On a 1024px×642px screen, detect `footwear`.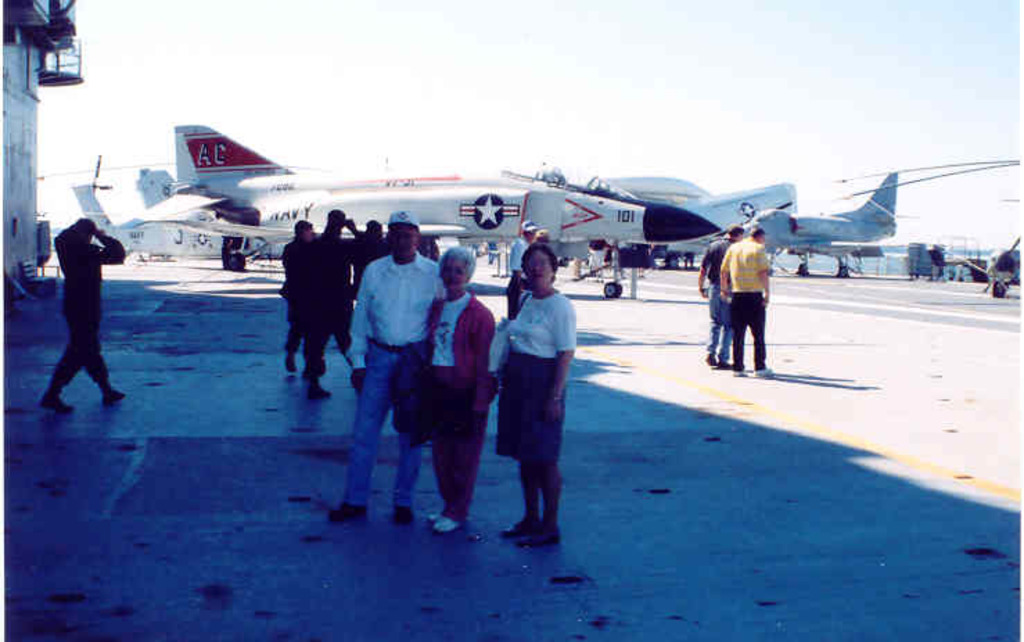
detection(518, 517, 567, 544).
